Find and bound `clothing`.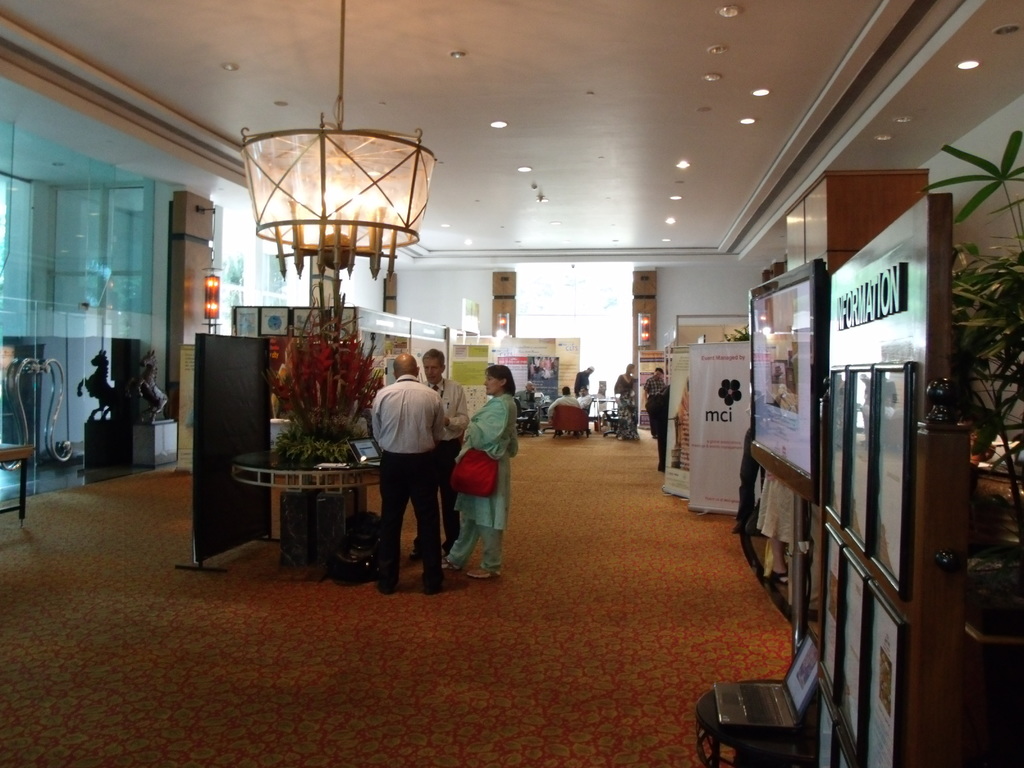
Bound: {"x1": 433, "y1": 376, "x2": 462, "y2": 552}.
